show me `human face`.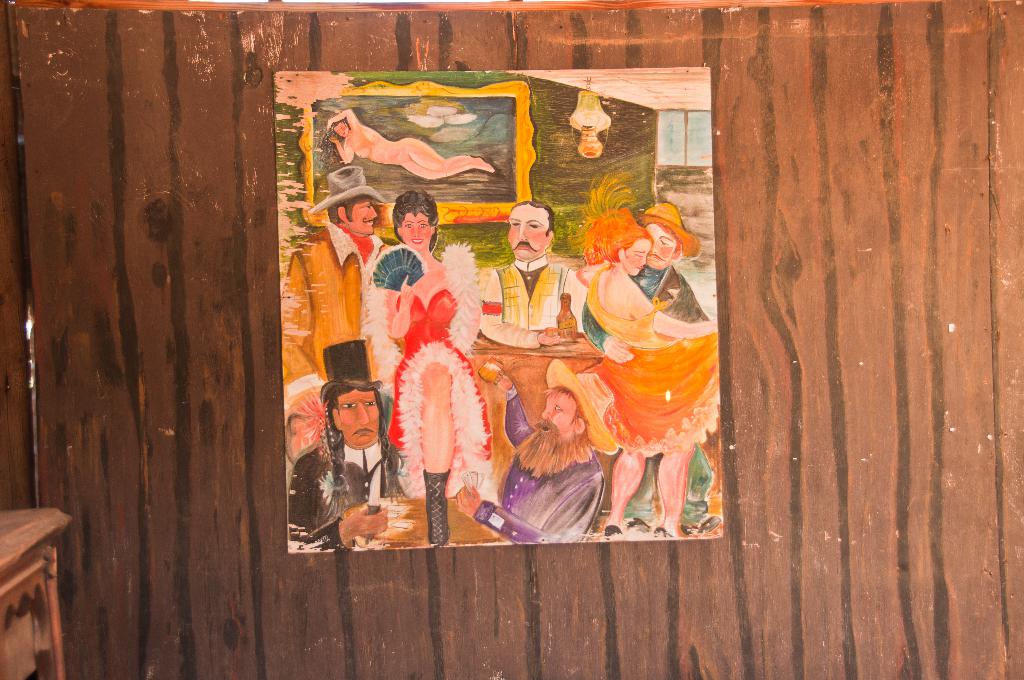
`human face` is here: [x1=538, y1=393, x2=572, y2=442].
